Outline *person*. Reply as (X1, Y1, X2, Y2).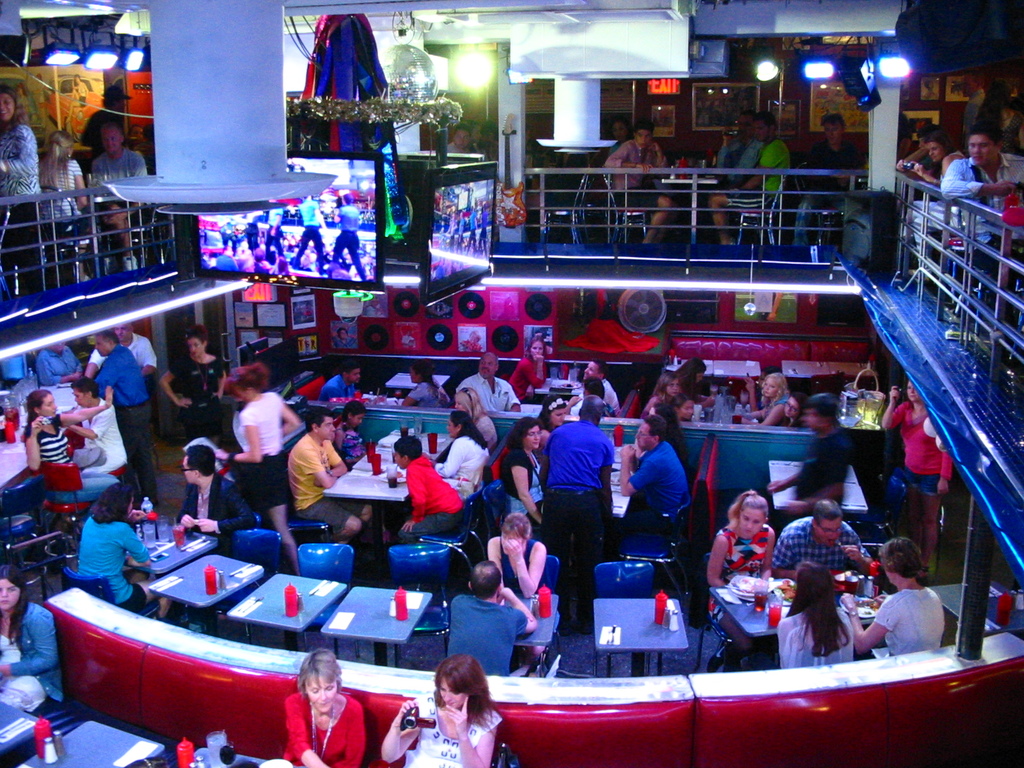
(806, 106, 868, 209).
